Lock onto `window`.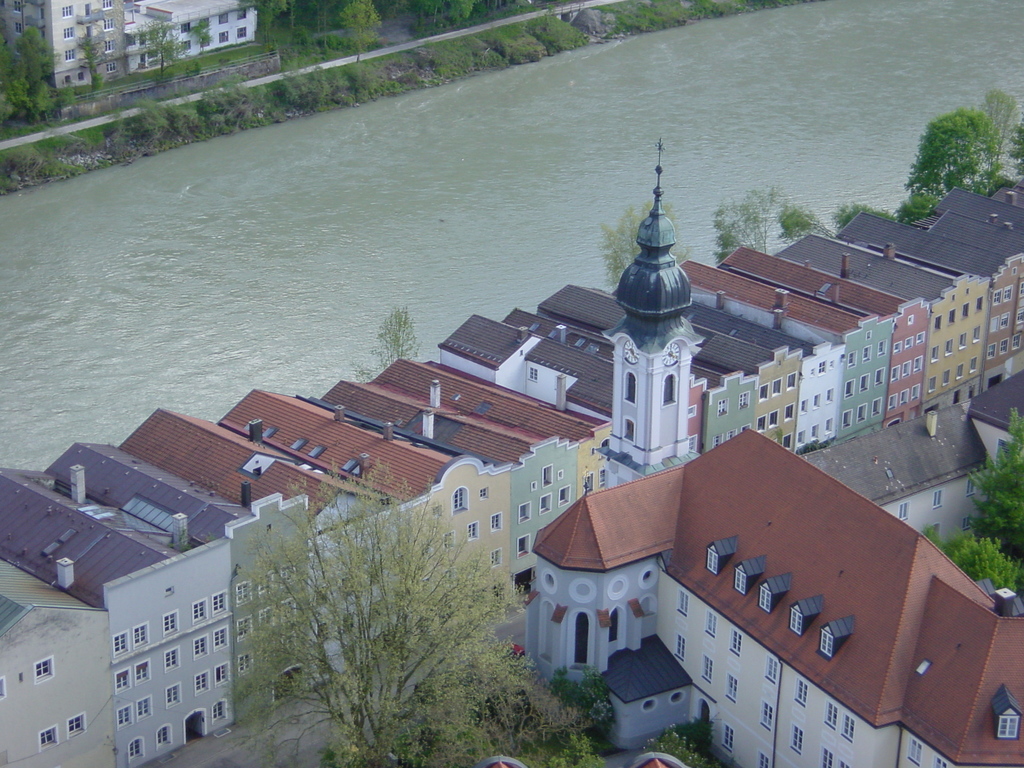
Locked: (858,371,873,395).
